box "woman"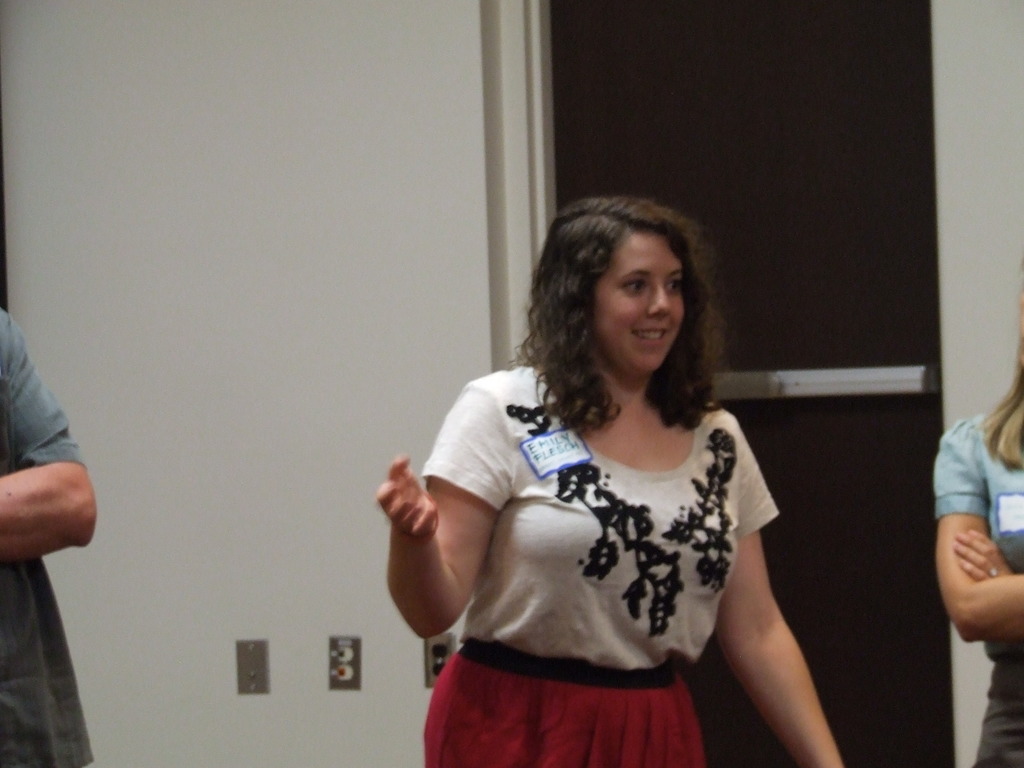
(left=933, top=259, right=1023, bottom=767)
